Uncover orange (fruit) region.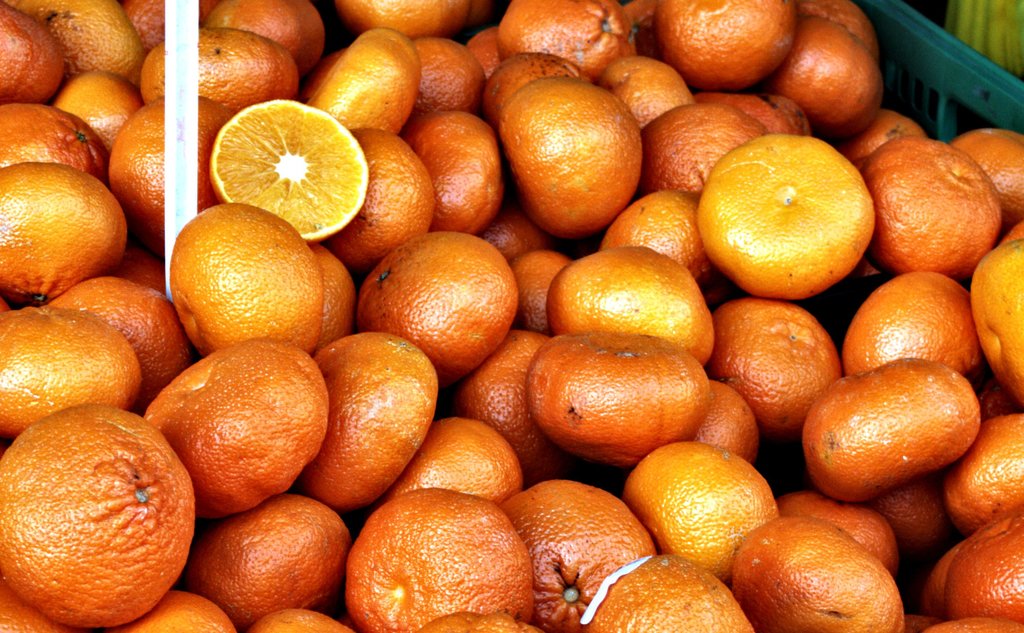
Uncovered: [948, 512, 1023, 614].
